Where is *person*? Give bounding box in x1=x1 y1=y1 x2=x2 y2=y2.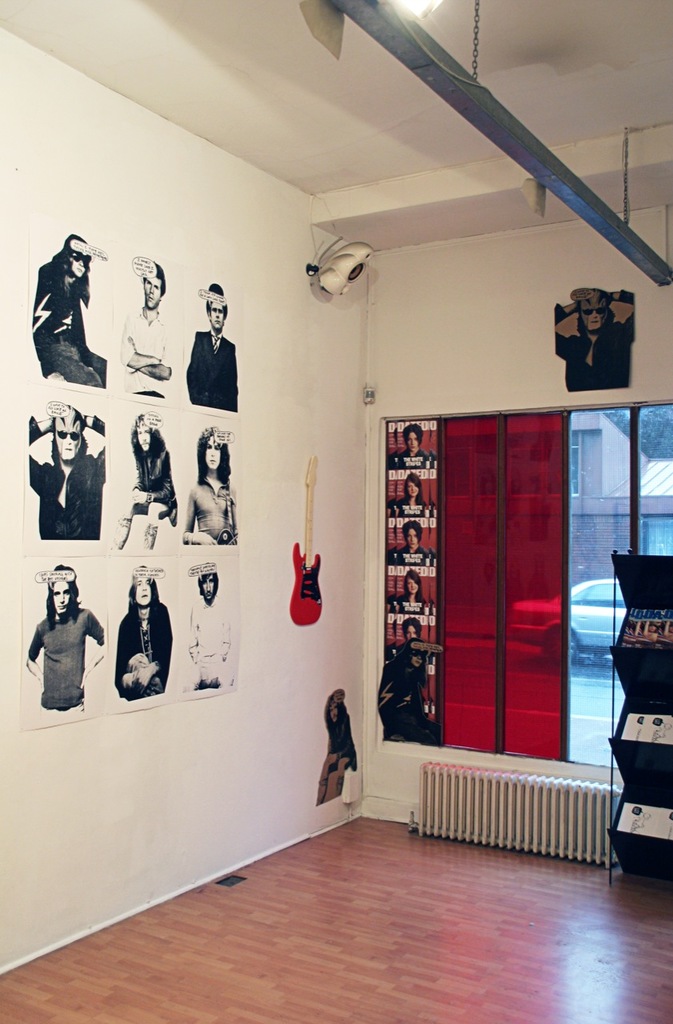
x1=310 y1=684 x2=365 y2=806.
